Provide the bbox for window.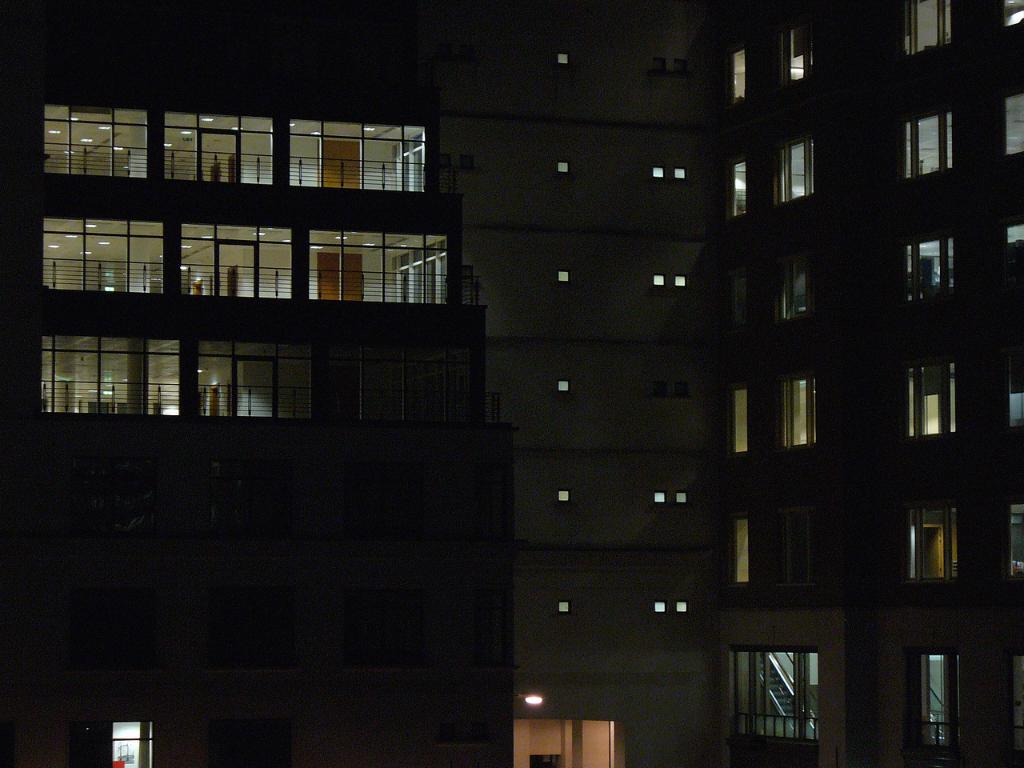
Rect(654, 490, 666, 502).
